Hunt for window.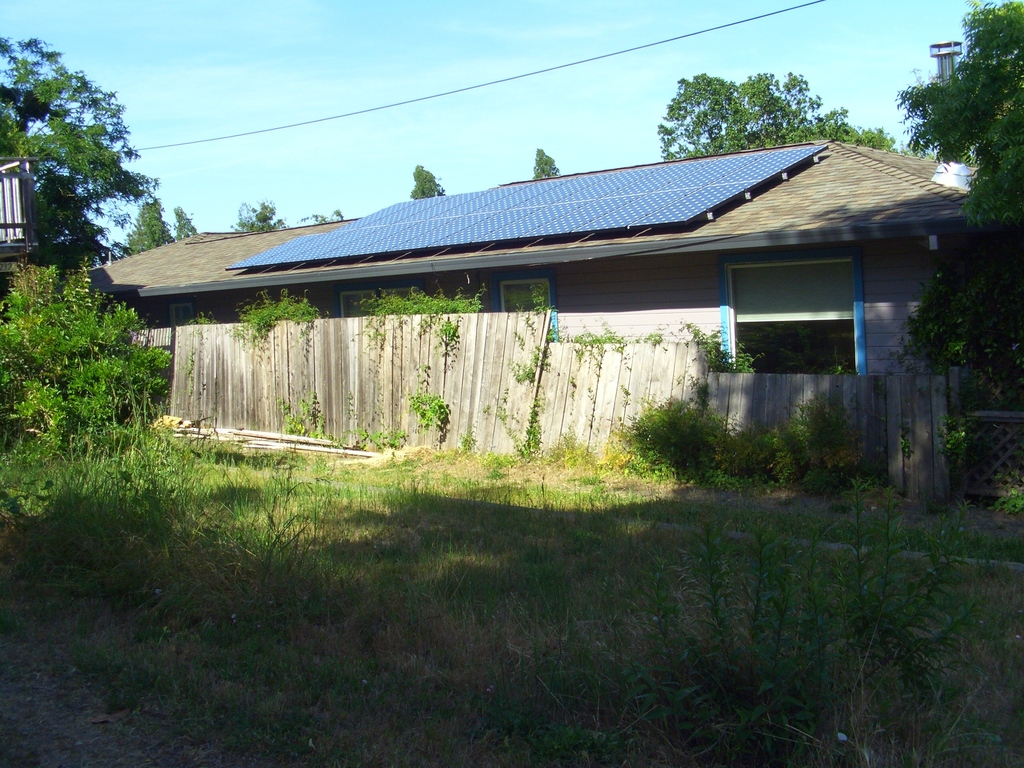
Hunted down at select_region(166, 301, 201, 326).
